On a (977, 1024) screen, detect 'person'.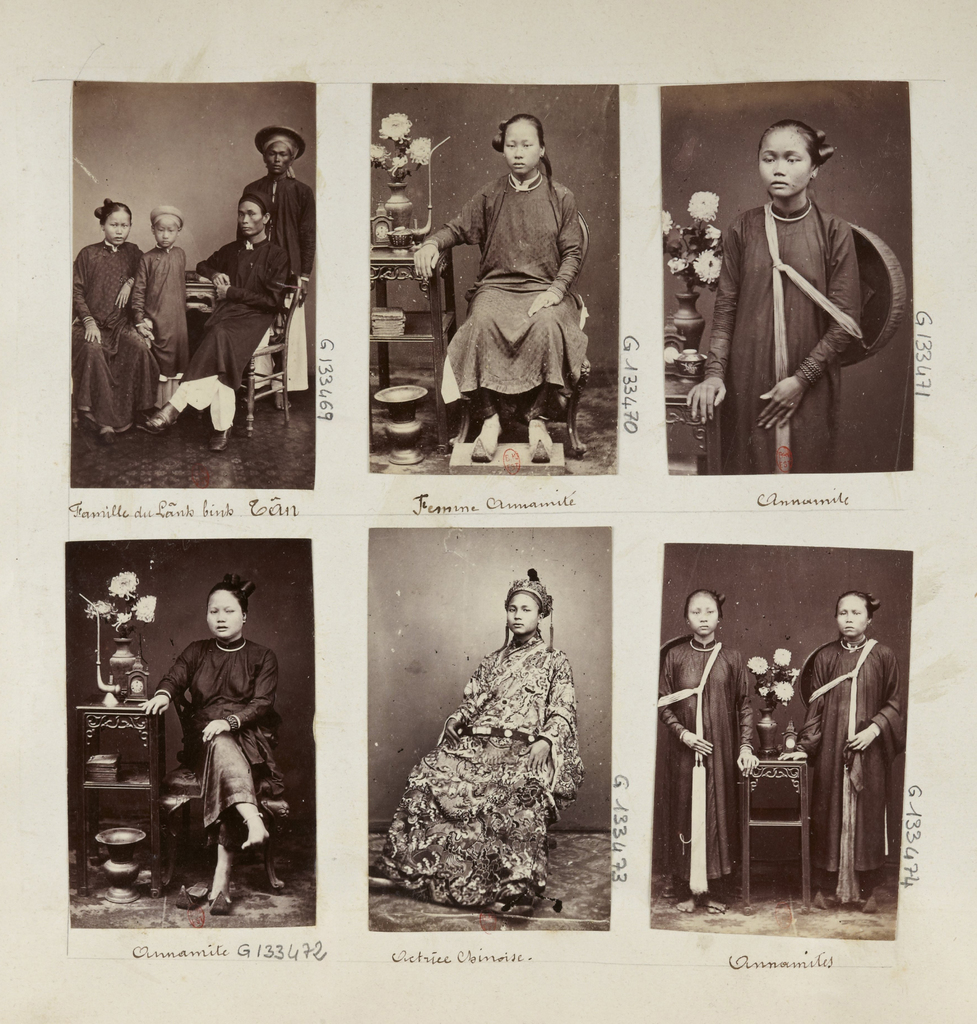
<bbox>232, 129, 316, 414</bbox>.
